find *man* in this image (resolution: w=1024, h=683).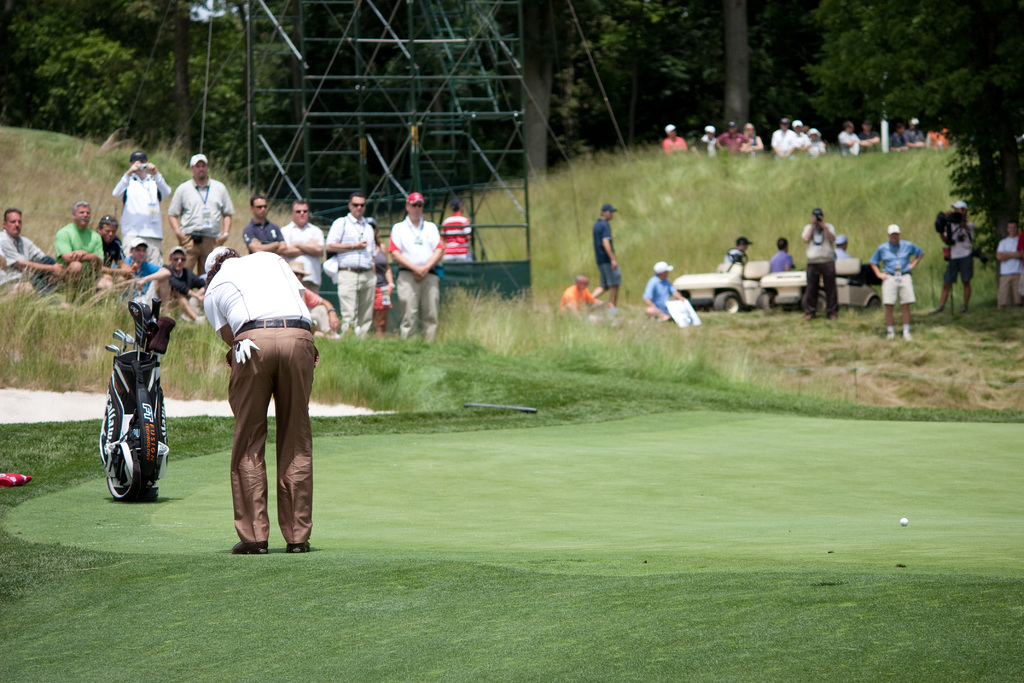
Rect(835, 234, 850, 259).
